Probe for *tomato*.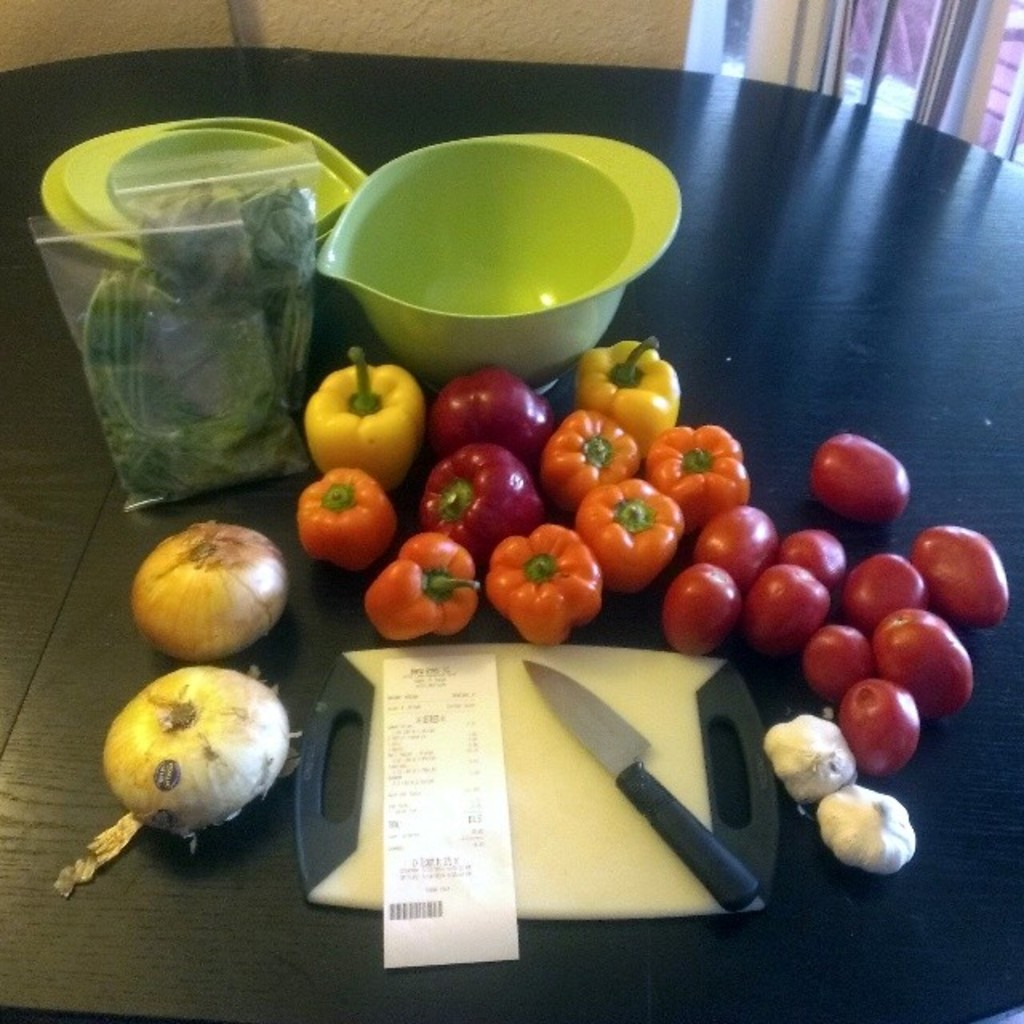
Probe result: l=842, t=554, r=930, b=618.
